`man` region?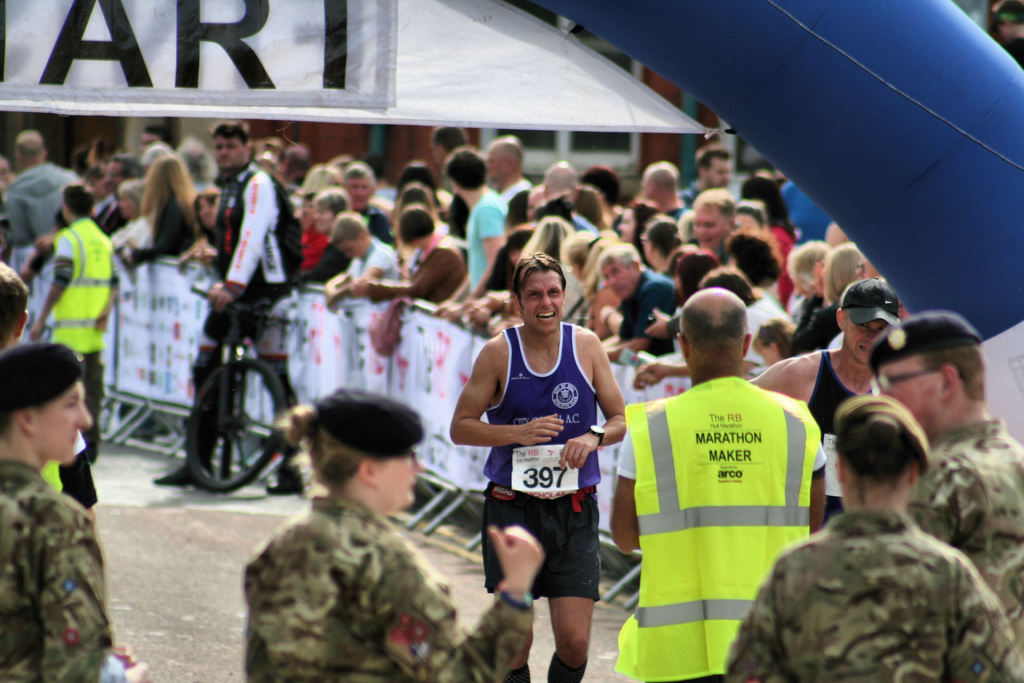
(left=728, top=388, right=1023, bottom=682)
